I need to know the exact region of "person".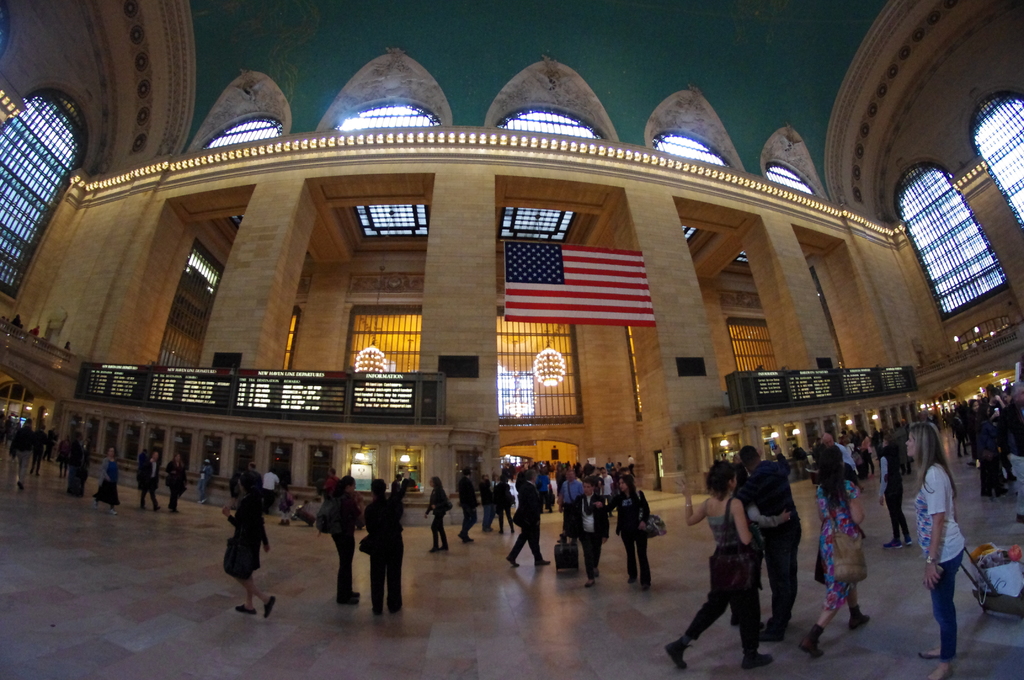
Region: {"left": 228, "top": 475, "right": 276, "bottom": 610}.
